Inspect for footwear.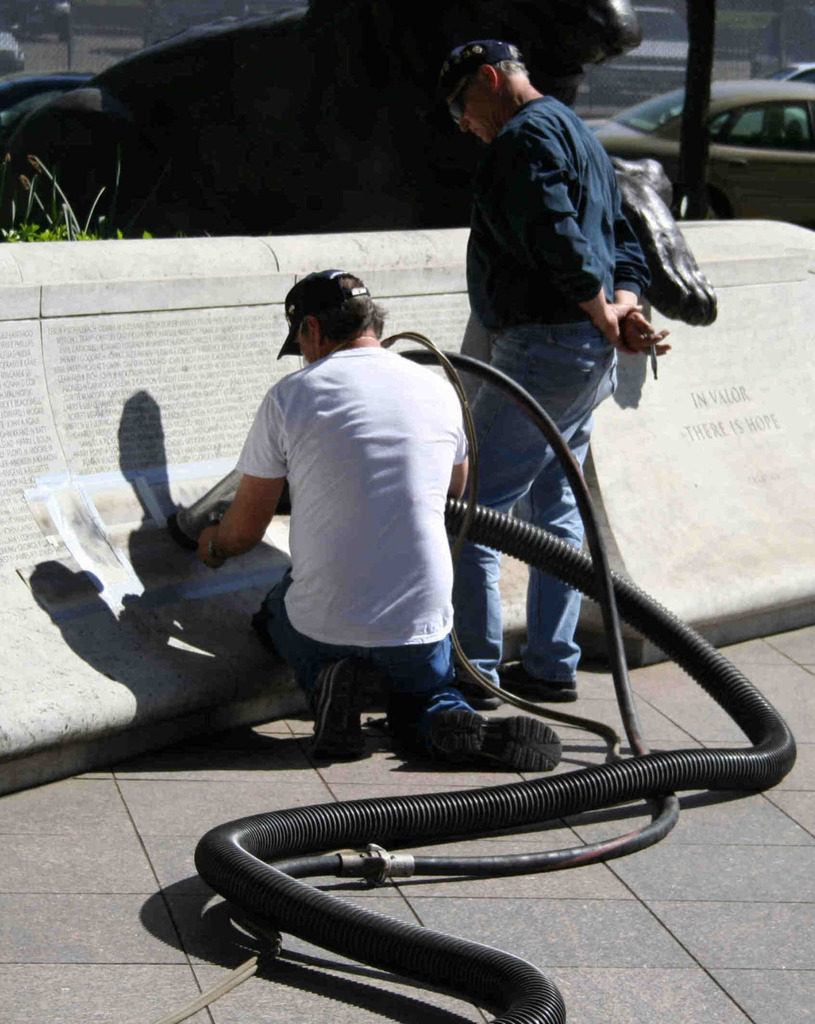
Inspection: (x1=410, y1=701, x2=561, y2=776).
